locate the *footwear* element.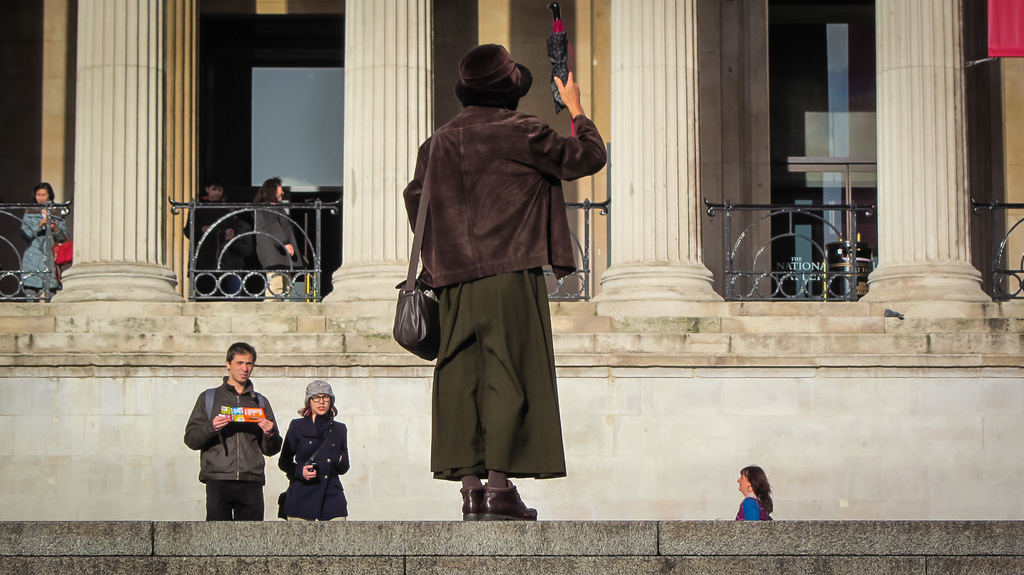
Element bbox: {"x1": 457, "y1": 484, "x2": 483, "y2": 522}.
